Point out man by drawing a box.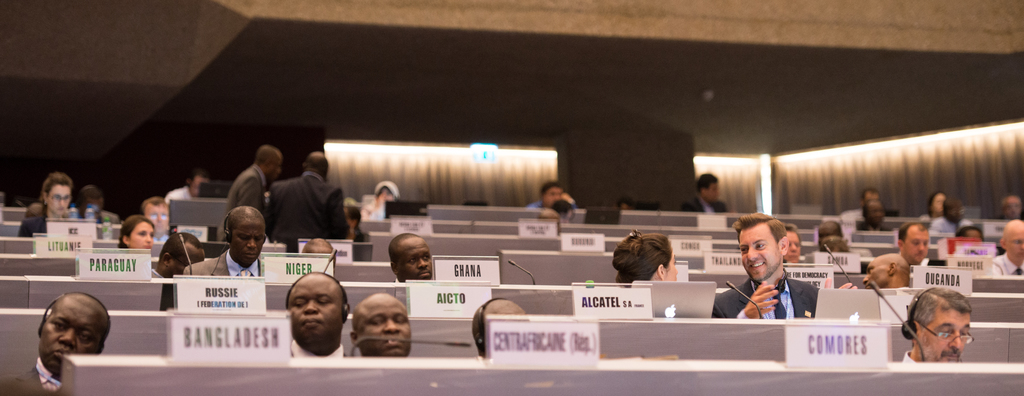
[140,199,170,236].
